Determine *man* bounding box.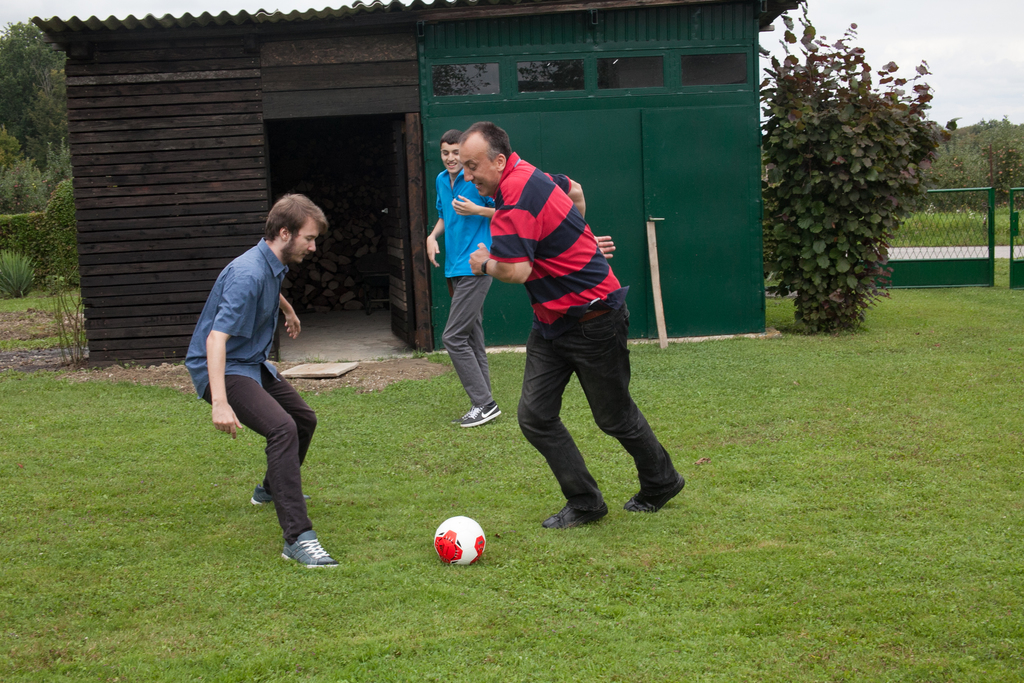
Determined: region(198, 198, 334, 568).
